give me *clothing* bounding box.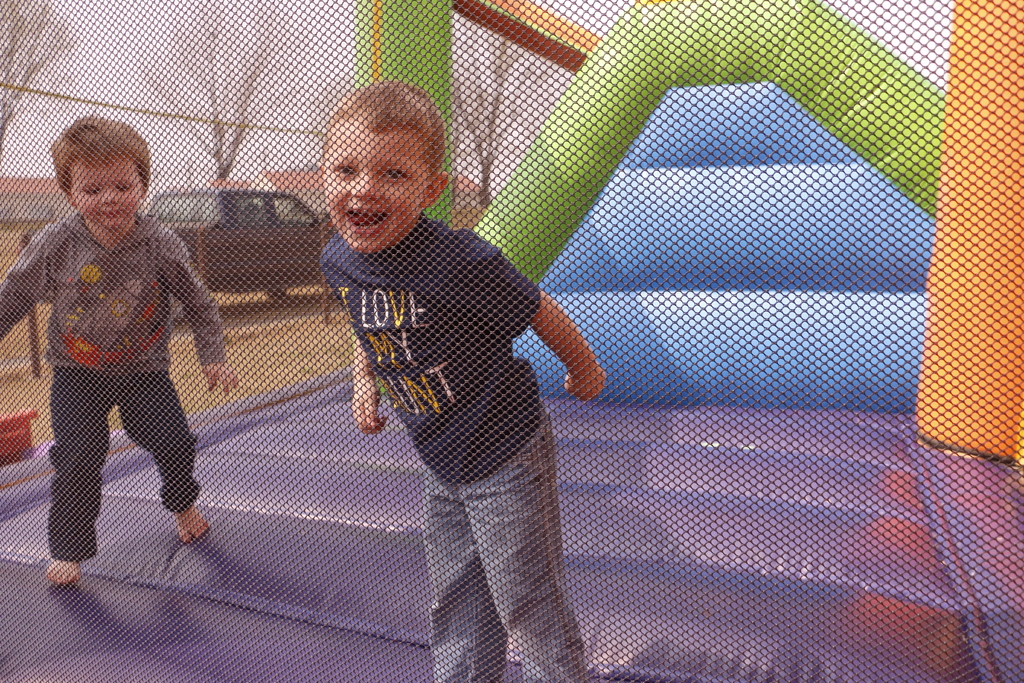
25, 175, 209, 555.
